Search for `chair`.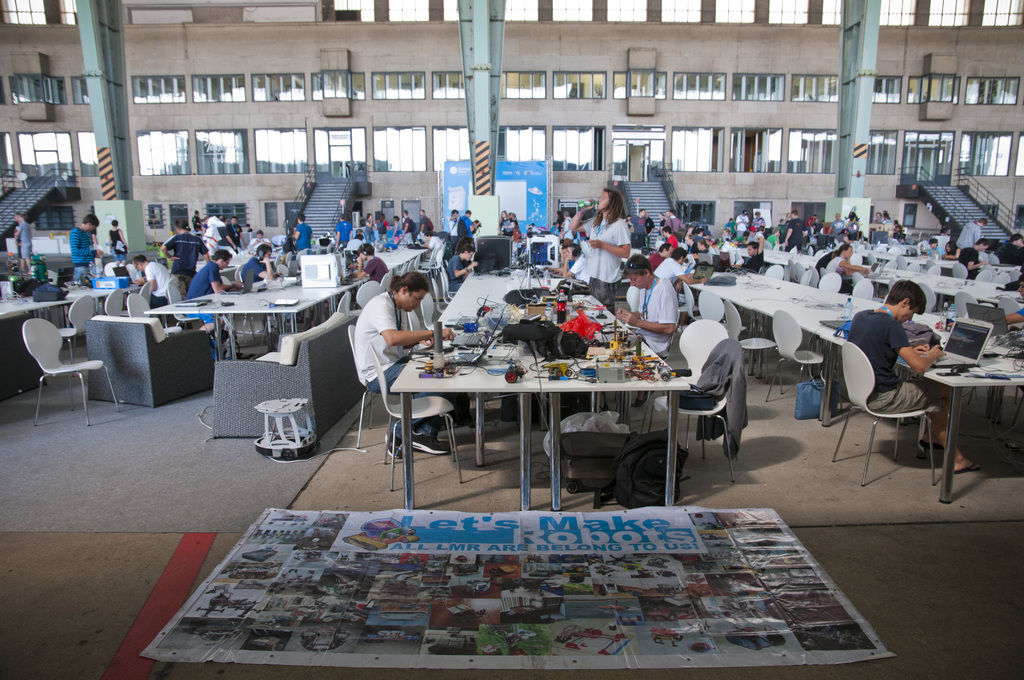
Found at (x1=241, y1=266, x2=268, y2=327).
